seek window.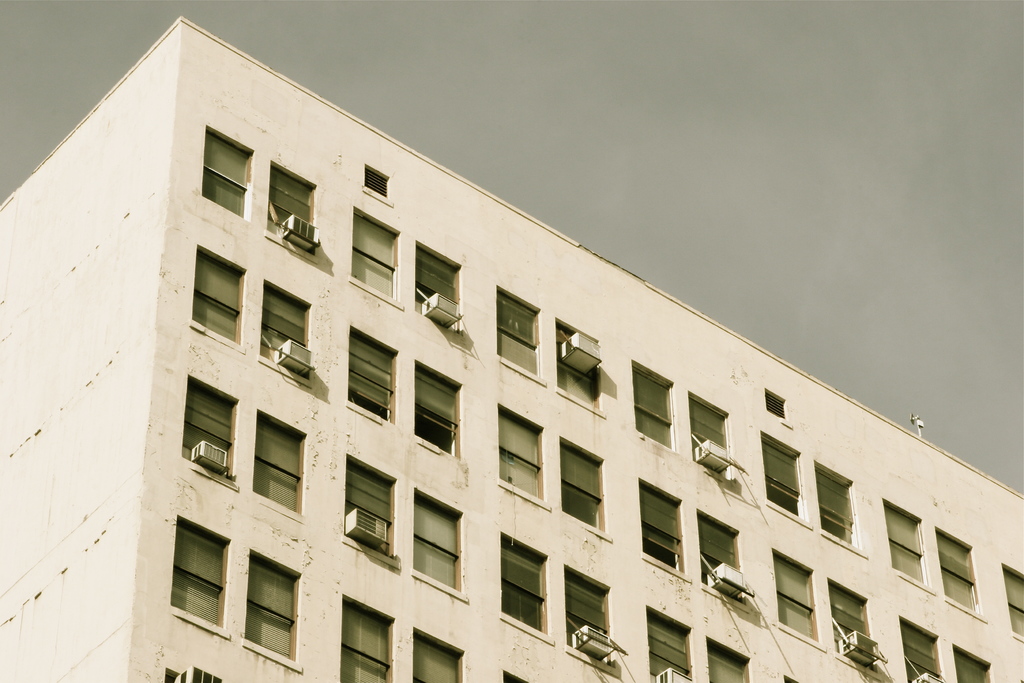
[x1=406, y1=627, x2=465, y2=682].
